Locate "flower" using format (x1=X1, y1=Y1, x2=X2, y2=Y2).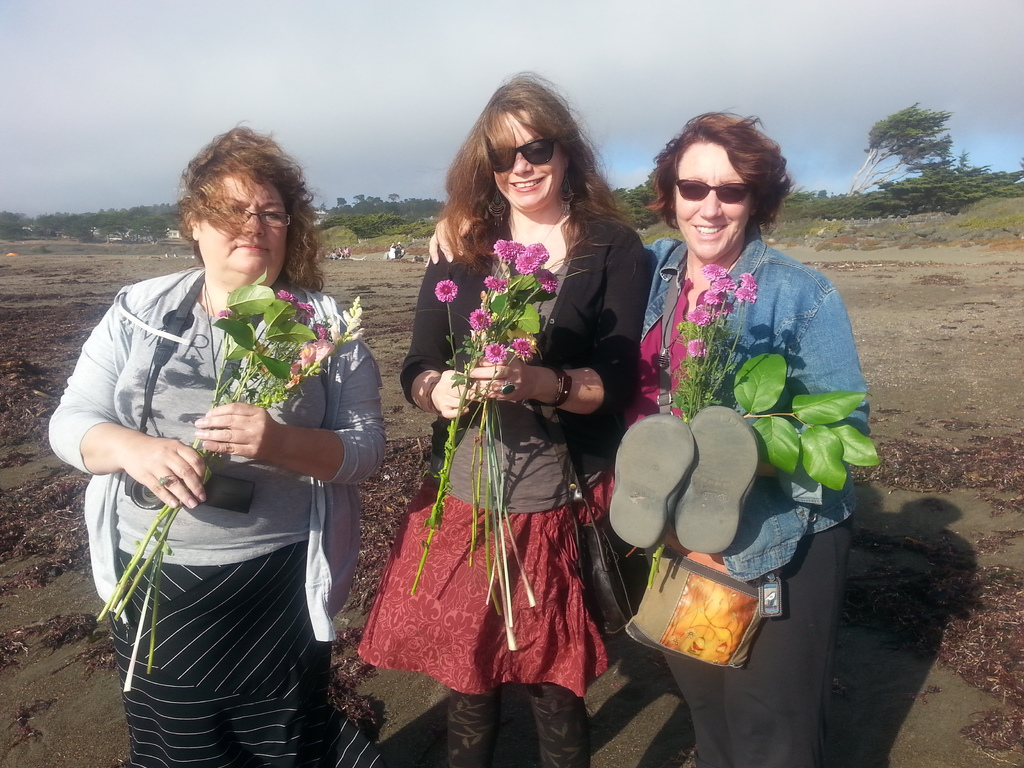
(x1=687, y1=339, x2=706, y2=362).
